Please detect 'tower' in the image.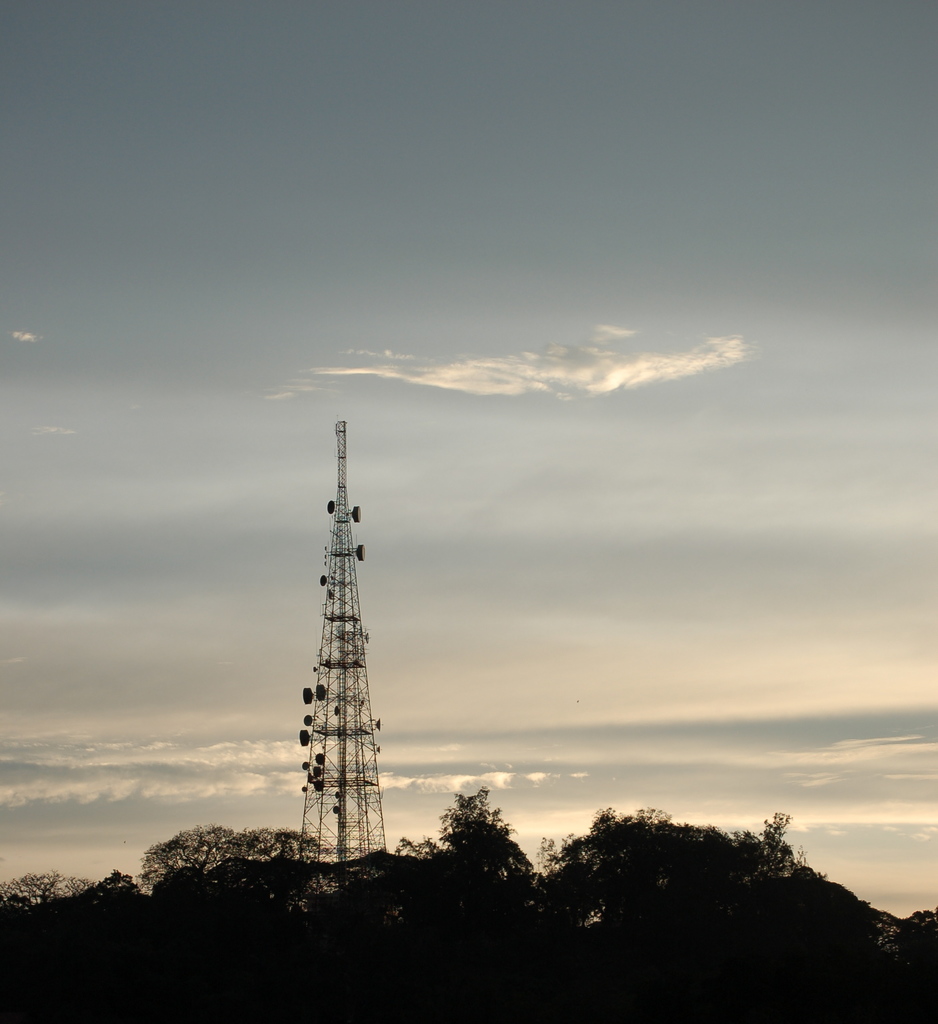
box=[296, 416, 391, 918].
